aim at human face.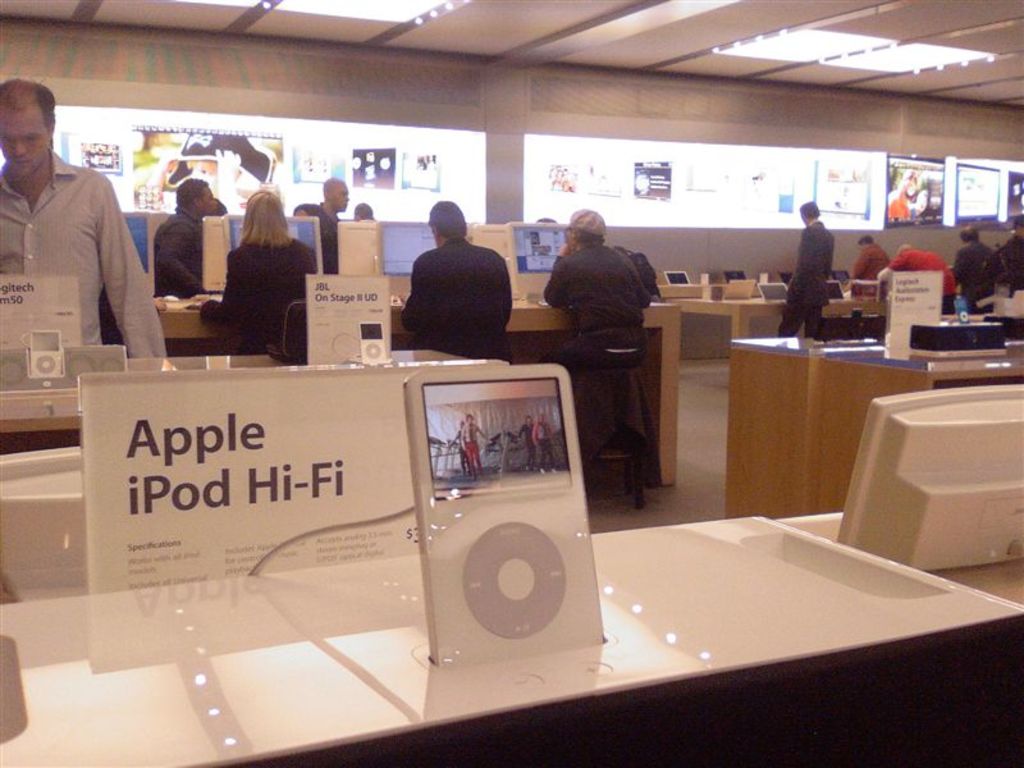
Aimed at 0 109 42 180.
